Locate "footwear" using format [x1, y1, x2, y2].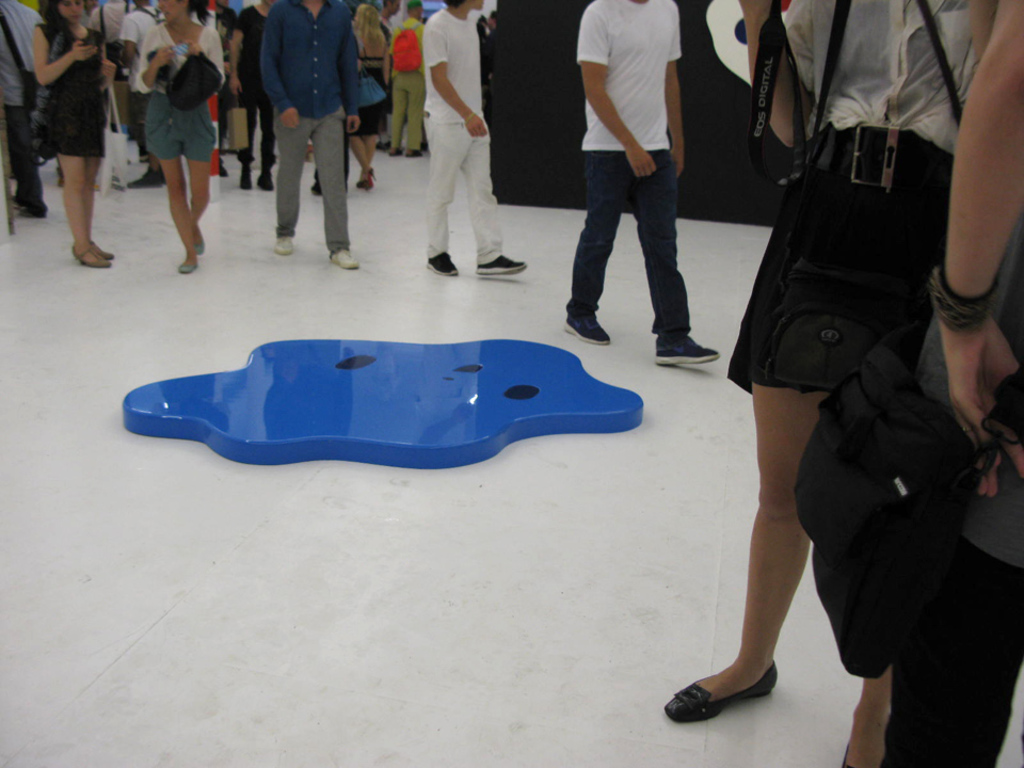
[123, 164, 164, 190].
